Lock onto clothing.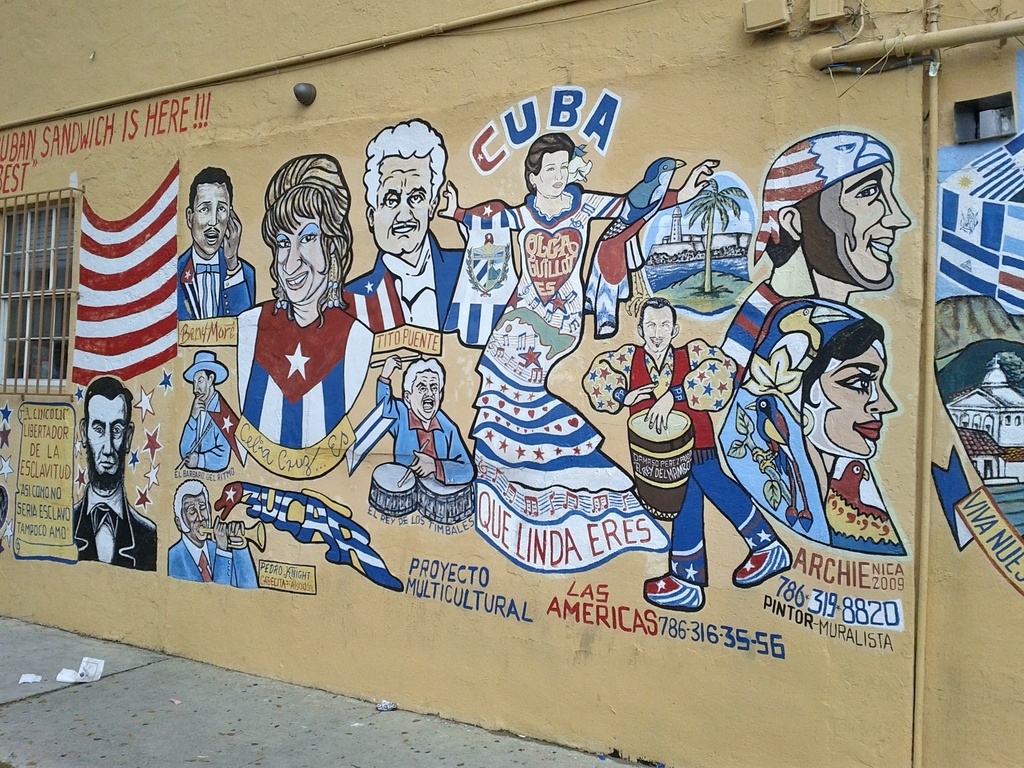
Locked: (left=166, top=535, right=258, bottom=586).
